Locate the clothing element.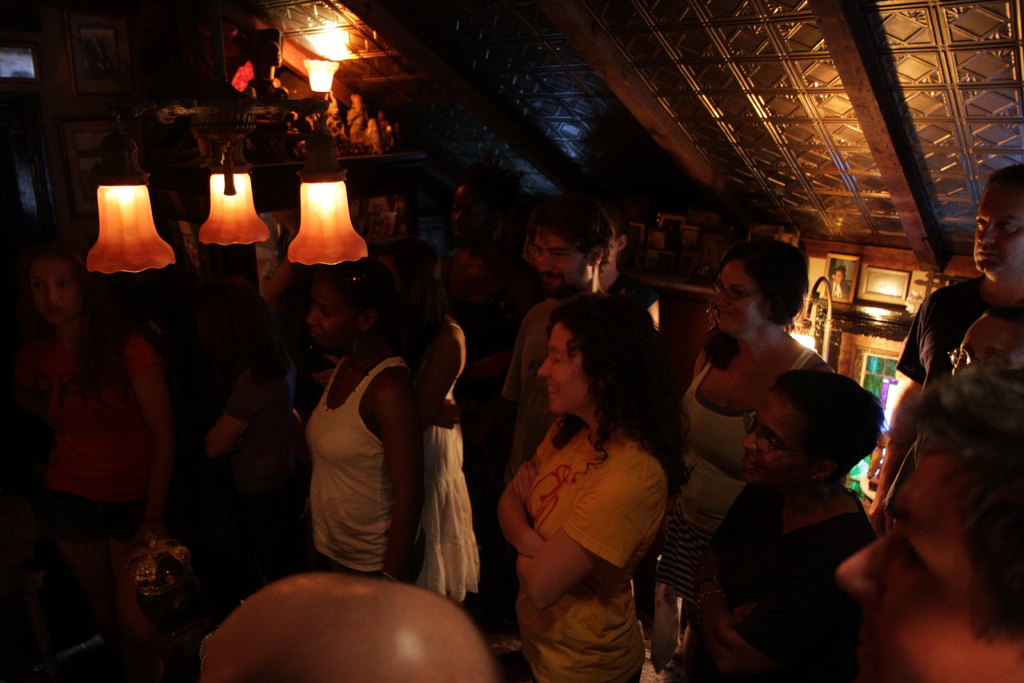
Element bbox: (x1=520, y1=422, x2=654, y2=682).
